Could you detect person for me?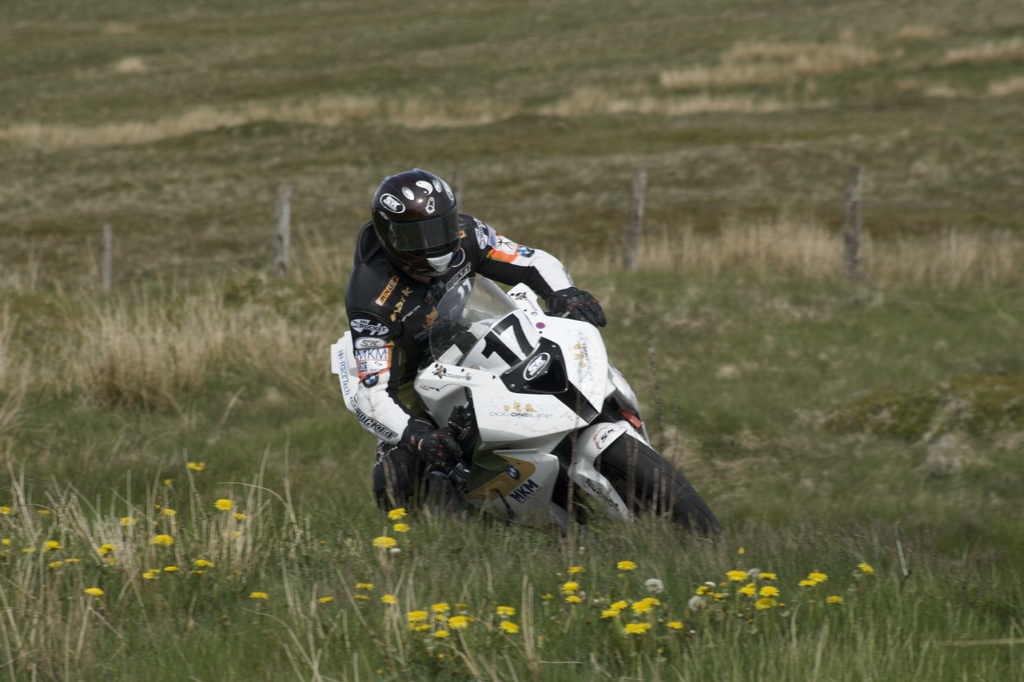
Detection result: box(340, 162, 651, 538).
